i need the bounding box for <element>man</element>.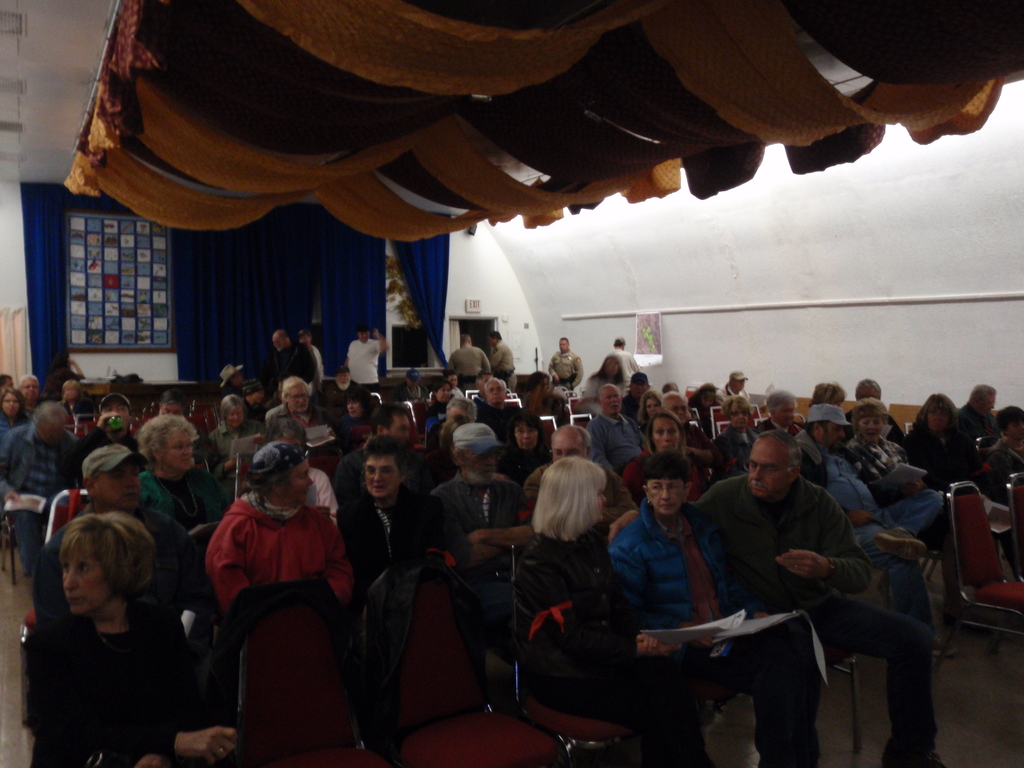
Here it is: {"left": 849, "top": 380, "right": 896, "bottom": 421}.
